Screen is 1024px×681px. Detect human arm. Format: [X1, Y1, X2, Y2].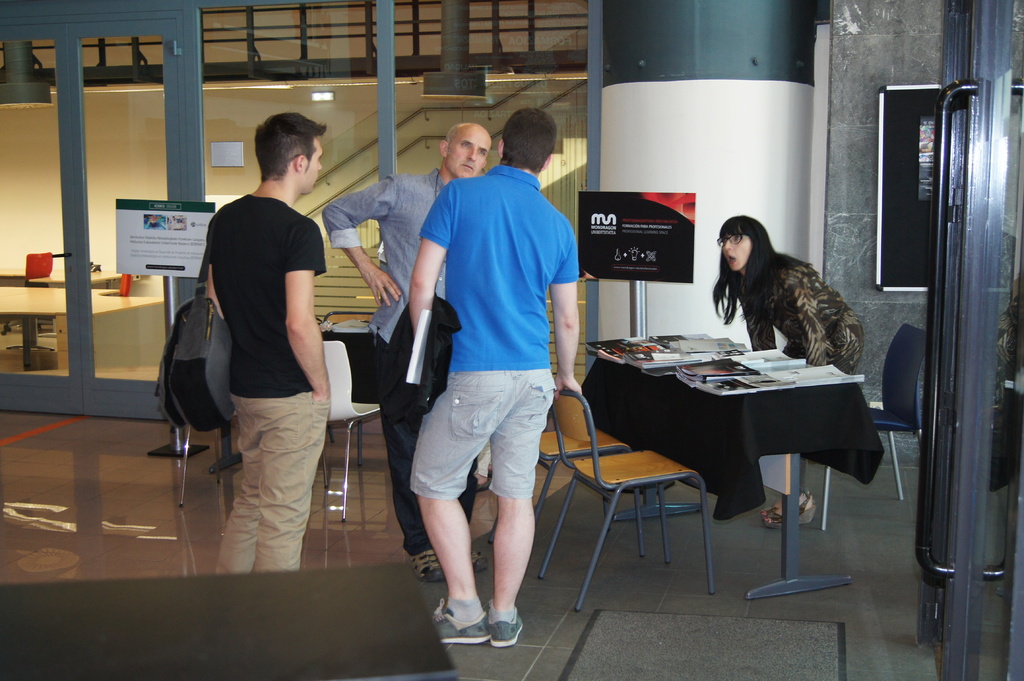
[741, 301, 771, 353].
